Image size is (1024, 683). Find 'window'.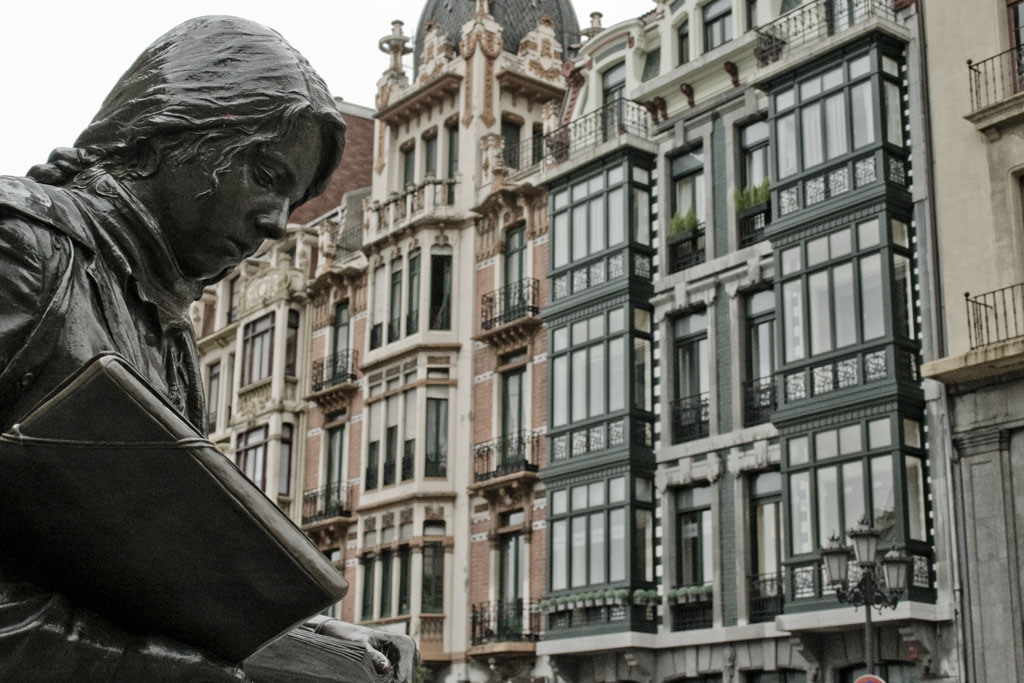
rect(899, 412, 938, 590).
